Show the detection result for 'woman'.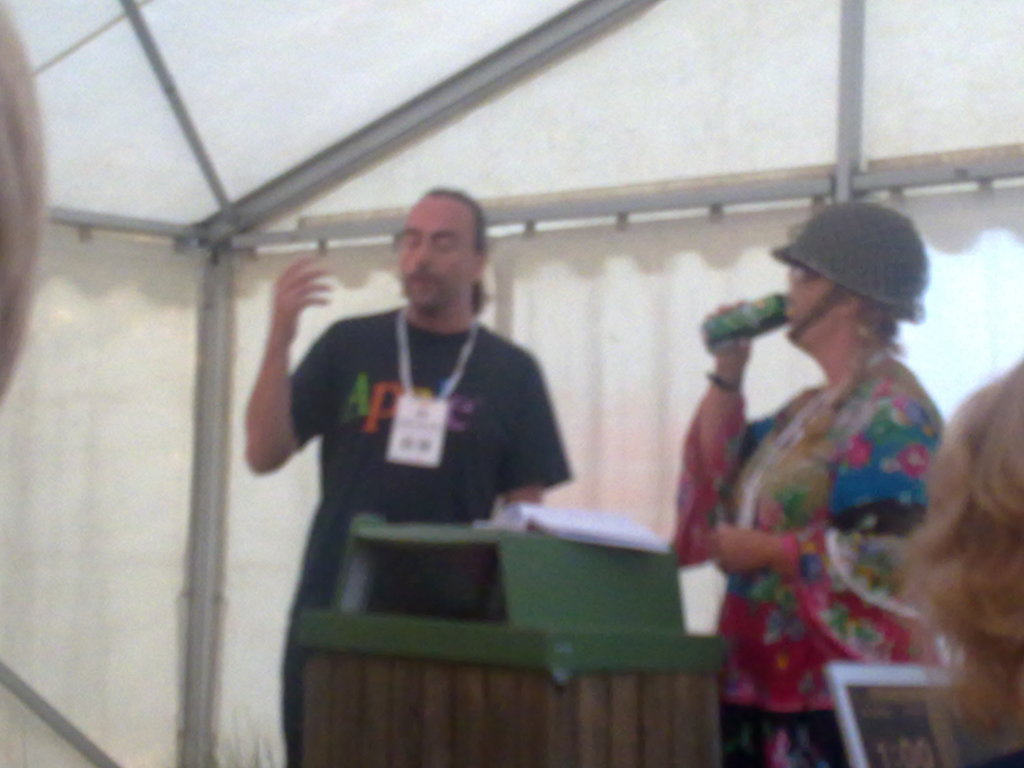
x1=657 y1=207 x2=948 y2=767.
